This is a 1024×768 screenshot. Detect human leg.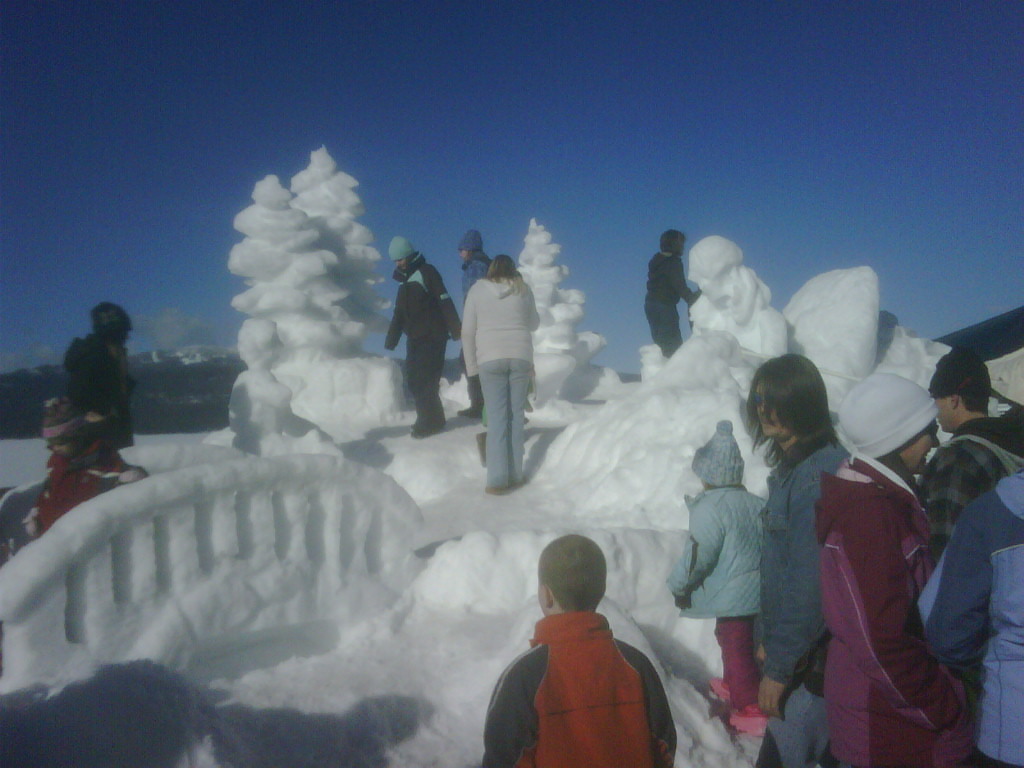
<region>706, 618, 765, 742</region>.
